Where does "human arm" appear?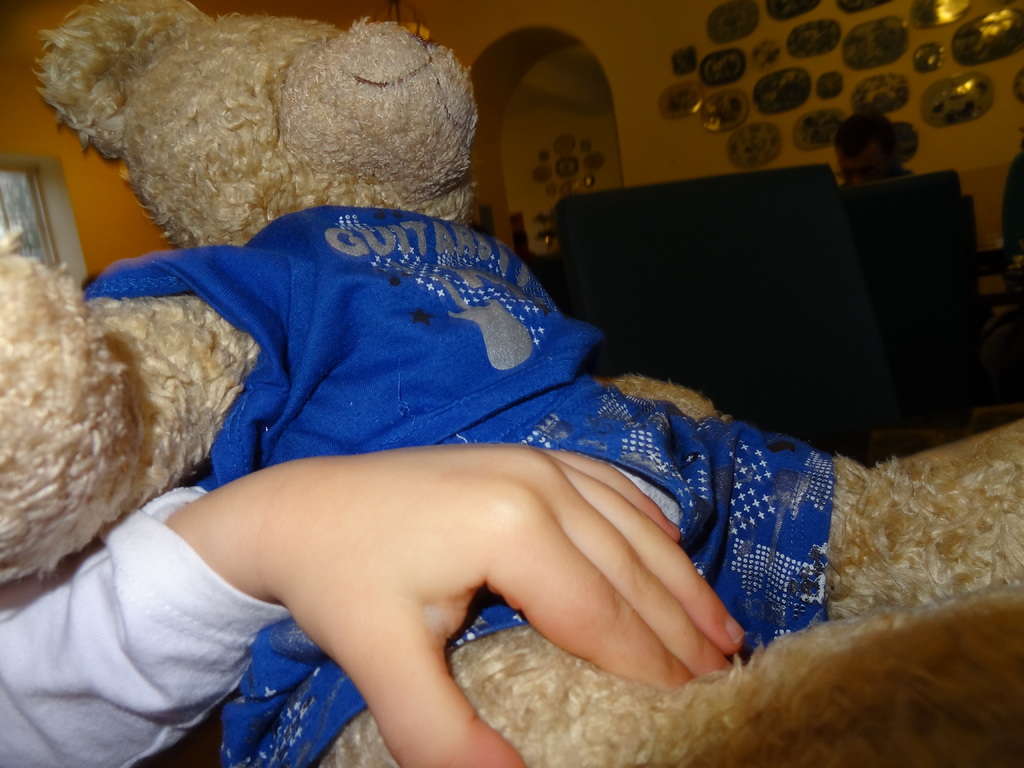
Appears at 0/462/742/767.
